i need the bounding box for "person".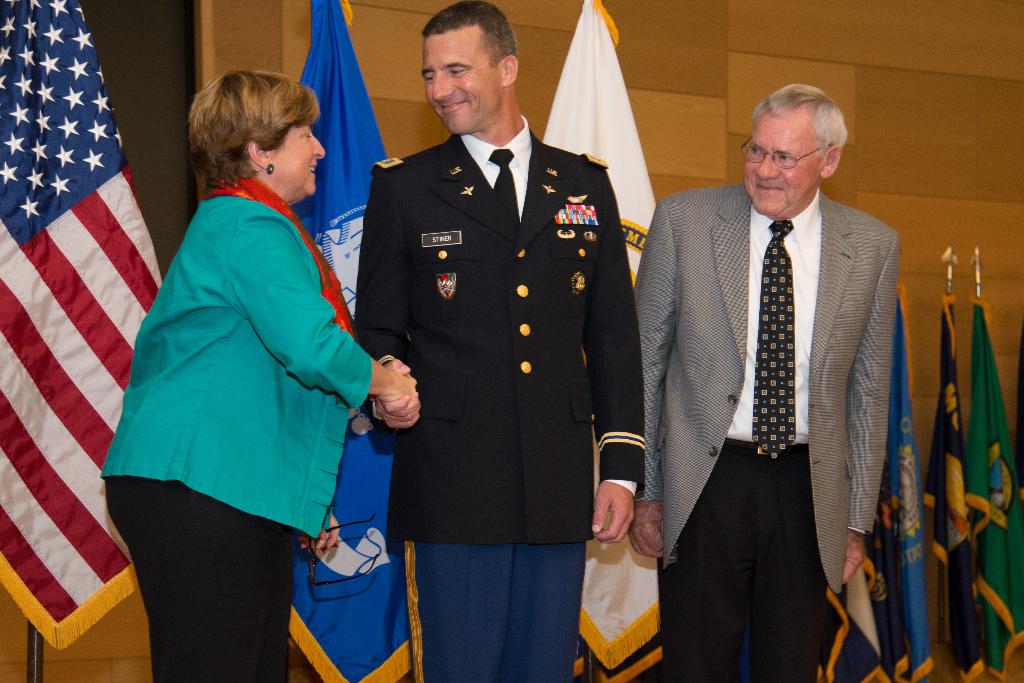
Here it is: l=358, t=15, r=636, b=682.
